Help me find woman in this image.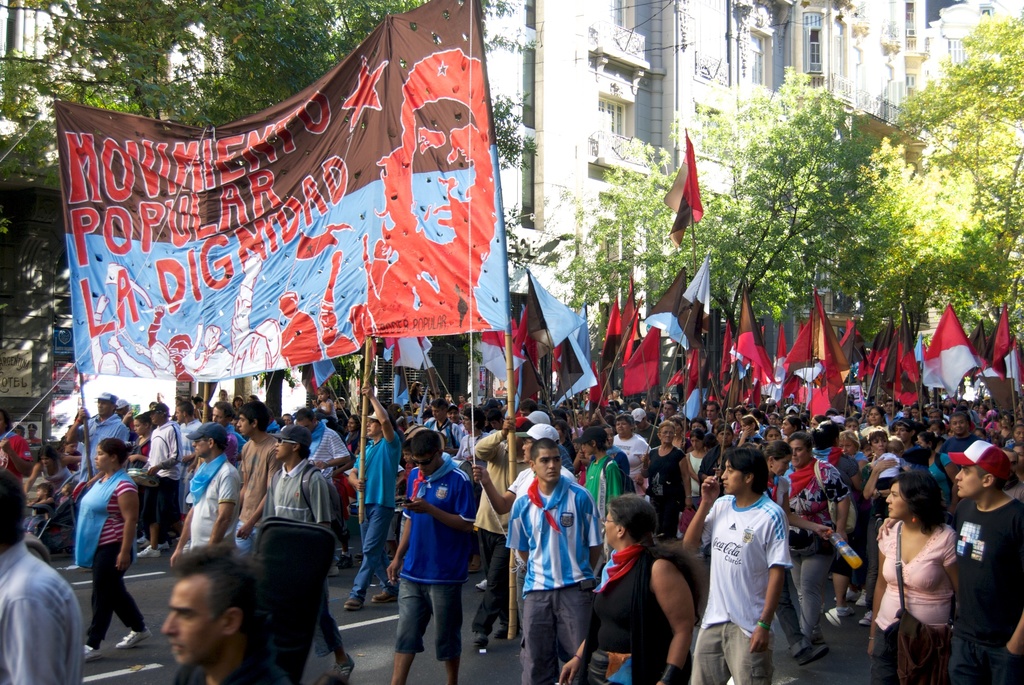
Found it: [914, 431, 964, 512].
